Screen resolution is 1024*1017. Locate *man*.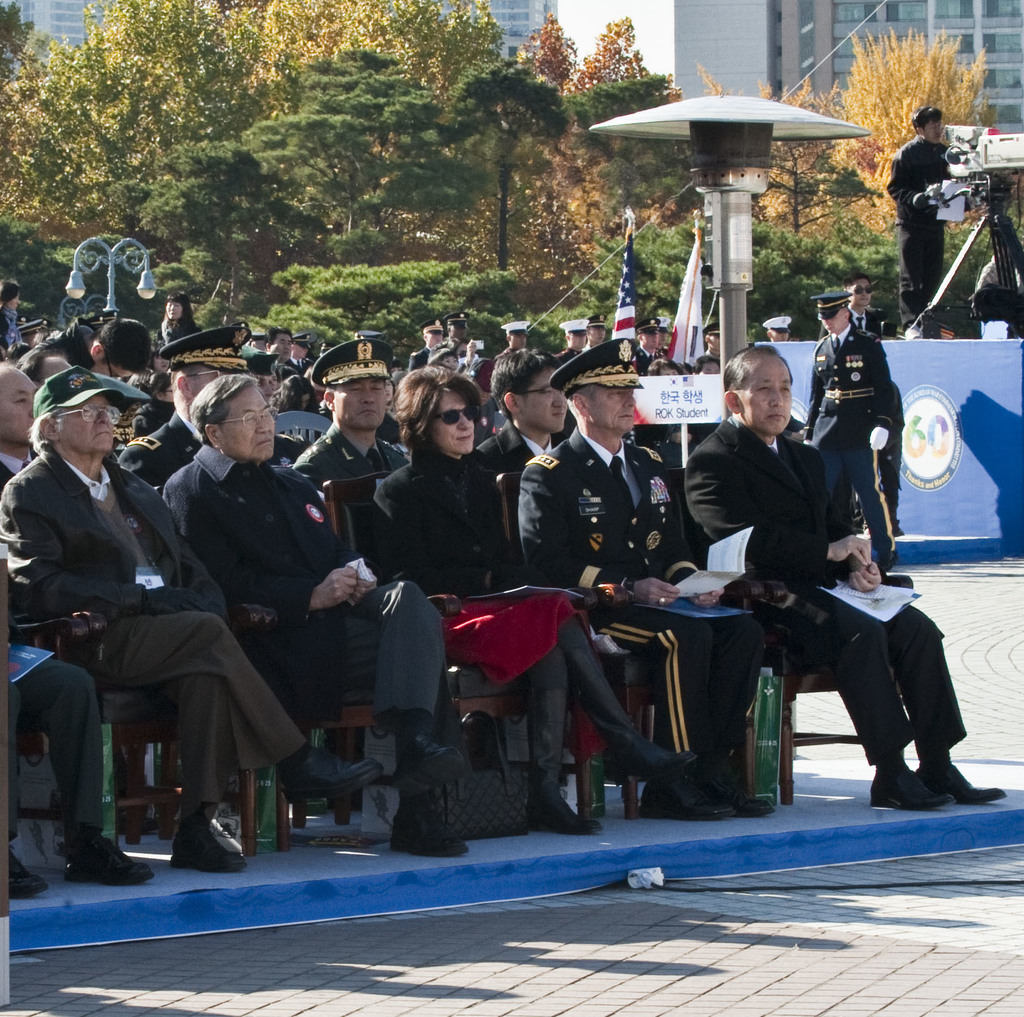
480 338 586 474.
